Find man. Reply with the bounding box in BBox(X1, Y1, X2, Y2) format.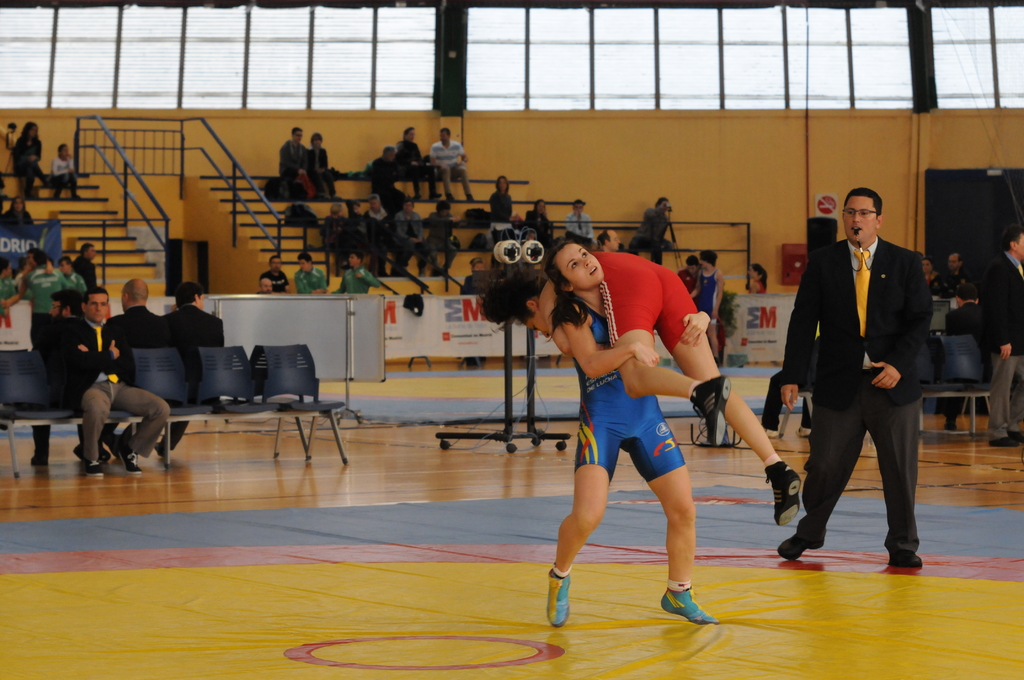
BBox(26, 288, 90, 469).
